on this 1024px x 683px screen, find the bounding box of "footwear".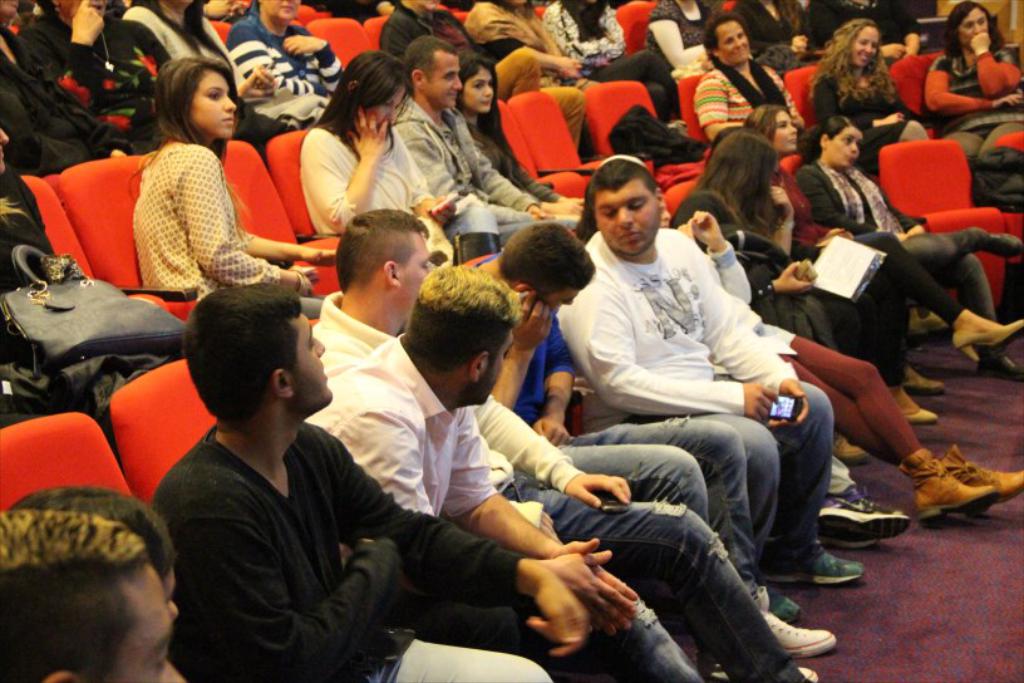
Bounding box: <region>758, 552, 866, 590</region>.
